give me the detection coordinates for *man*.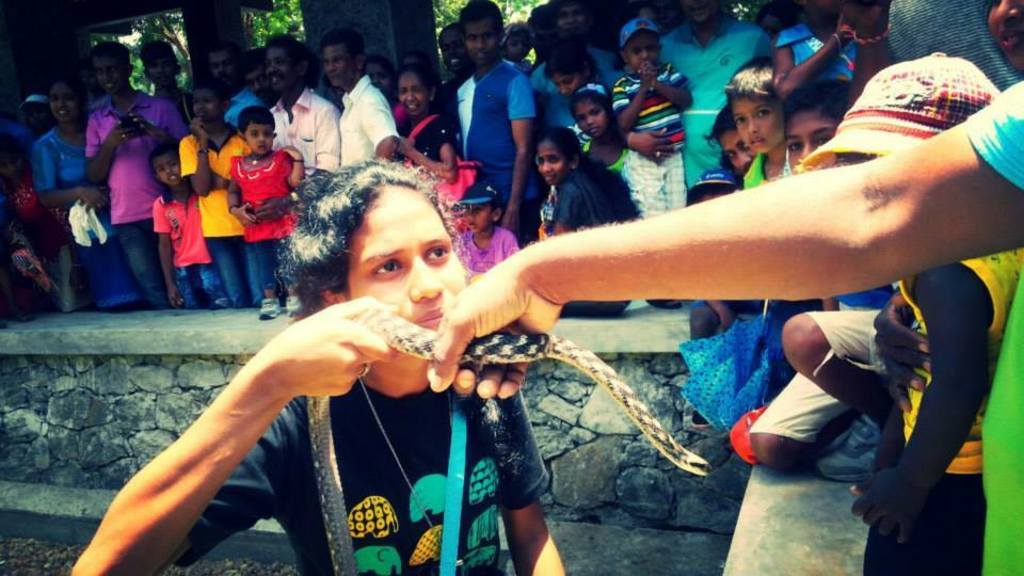
<bbox>446, 0, 532, 266</bbox>.
